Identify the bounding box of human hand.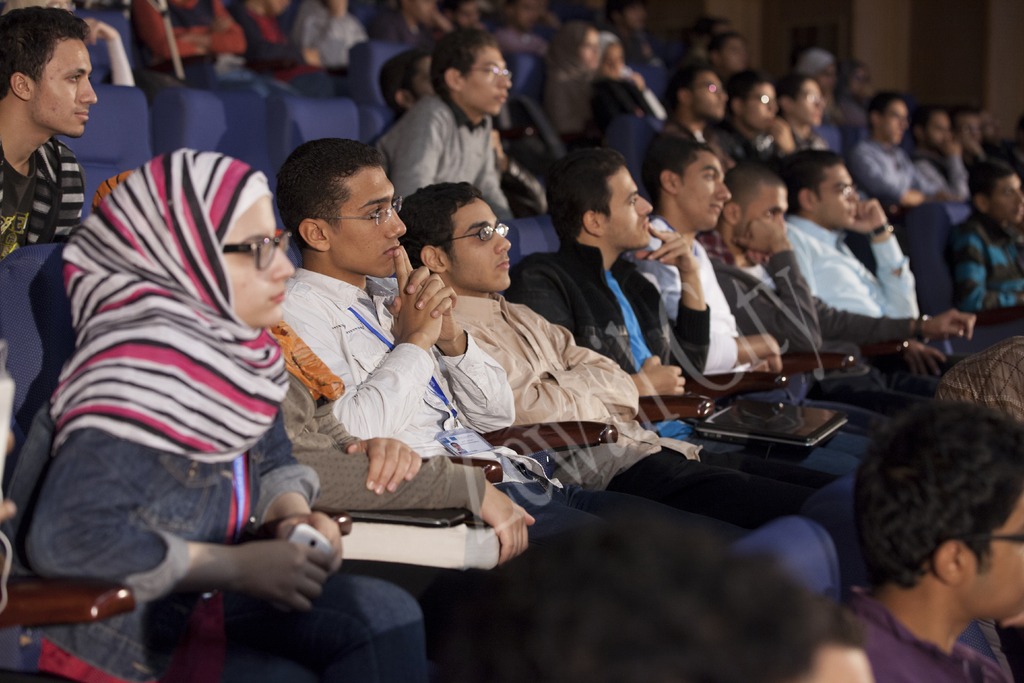
bbox=[767, 352, 783, 375].
